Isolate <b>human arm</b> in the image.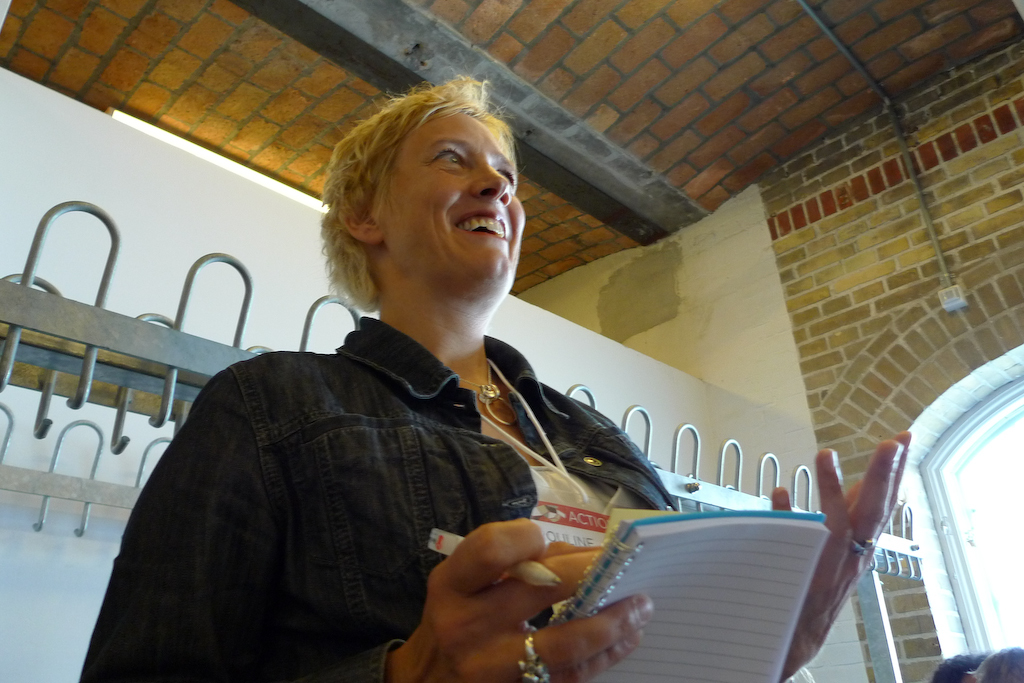
Isolated region: {"left": 743, "top": 421, "right": 913, "bottom": 682}.
